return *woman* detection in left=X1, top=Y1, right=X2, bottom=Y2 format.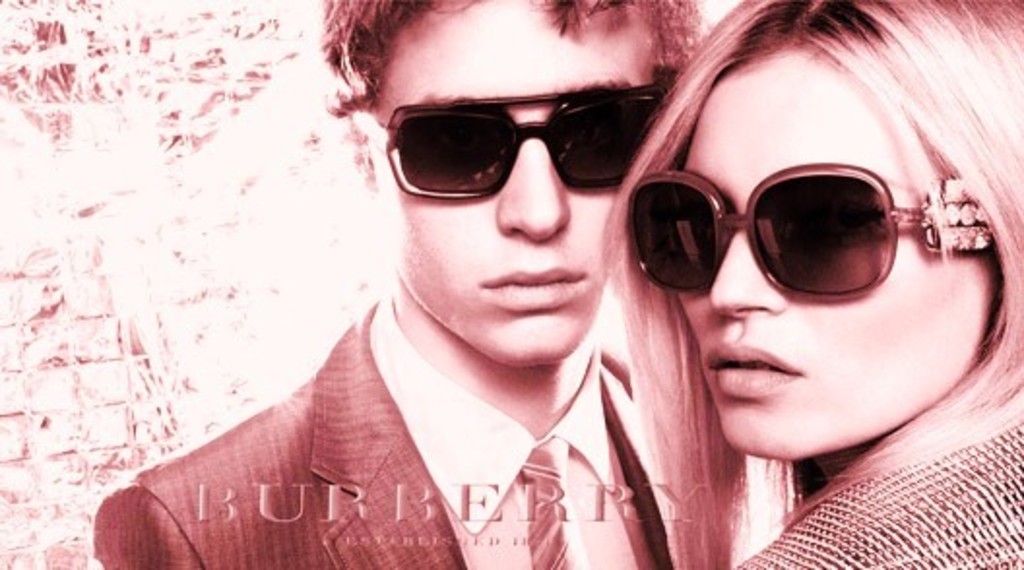
left=574, top=0, right=1020, bottom=569.
